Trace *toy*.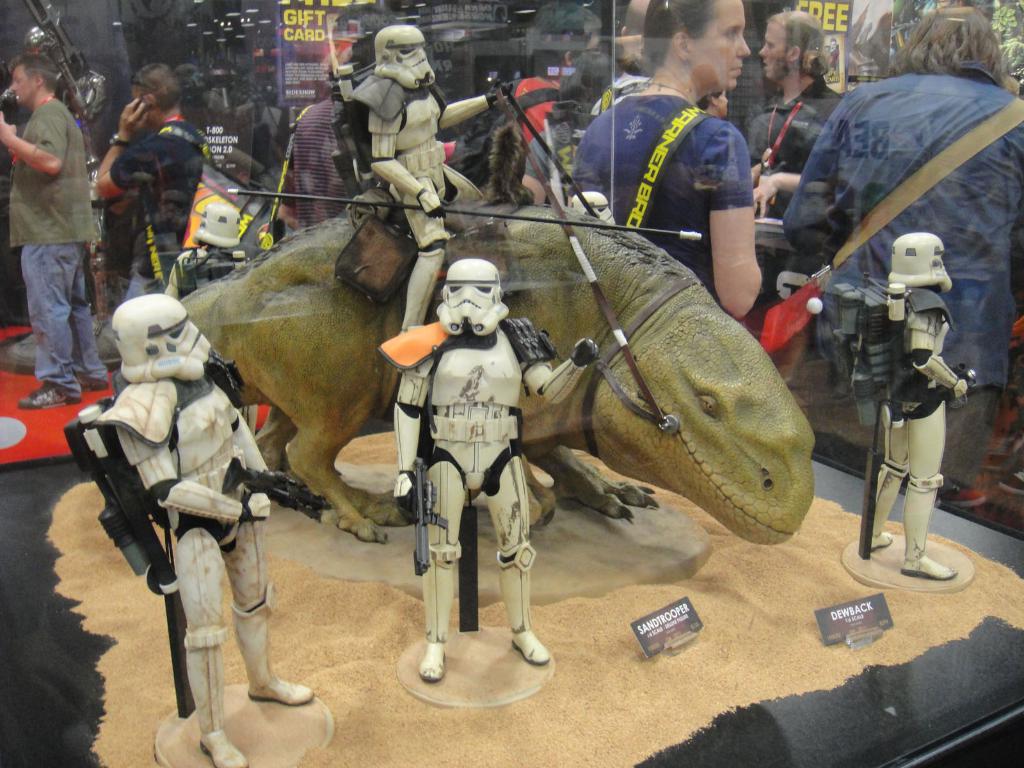
Traced to {"x1": 218, "y1": 456, "x2": 334, "y2": 521}.
